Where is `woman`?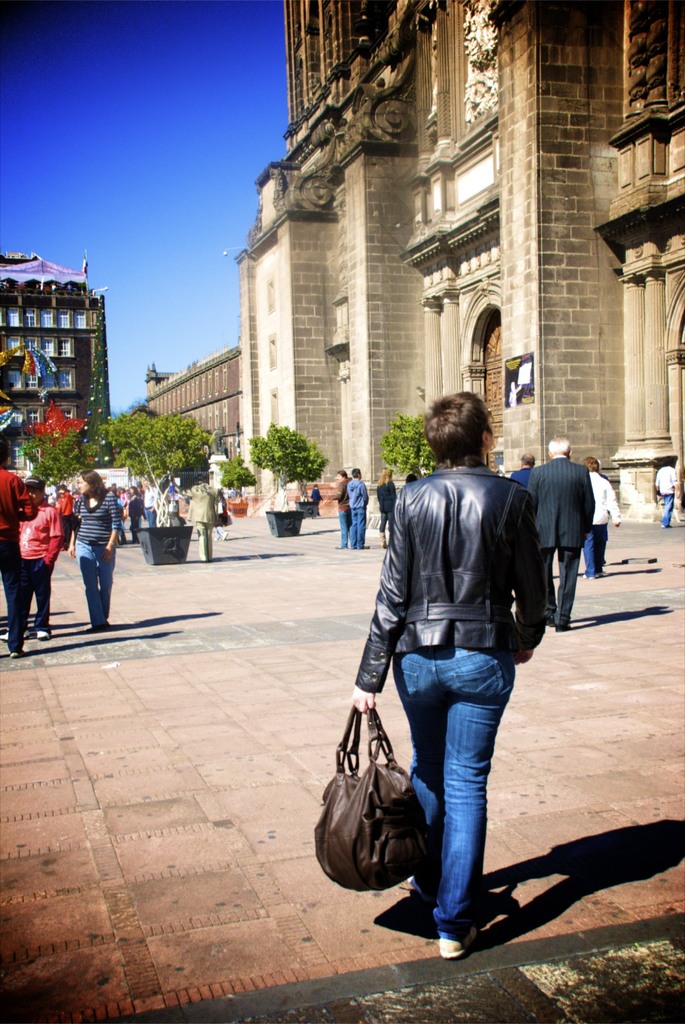
bbox(211, 488, 227, 543).
